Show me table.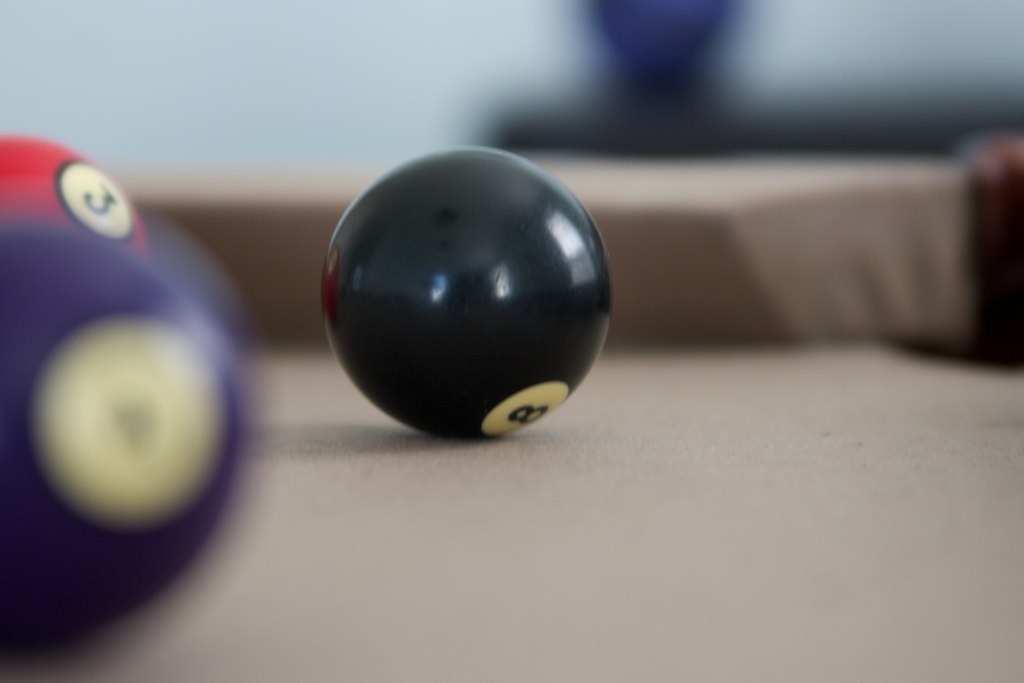
table is here: 0 66 1023 682.
